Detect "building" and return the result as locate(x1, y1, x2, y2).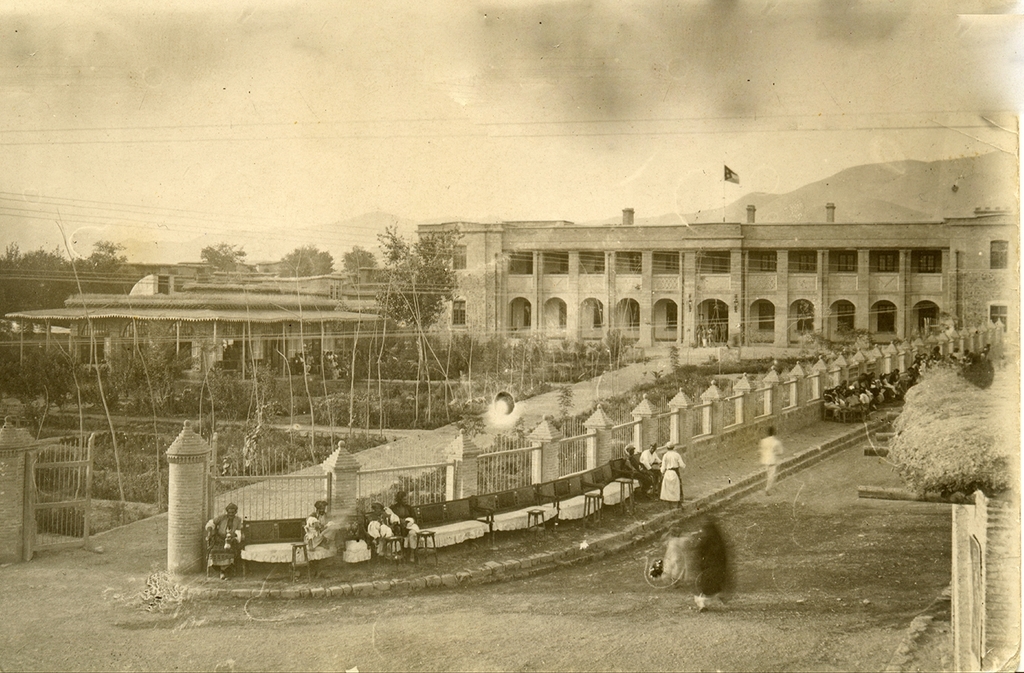
locate(412, 163, 1023, 348).
